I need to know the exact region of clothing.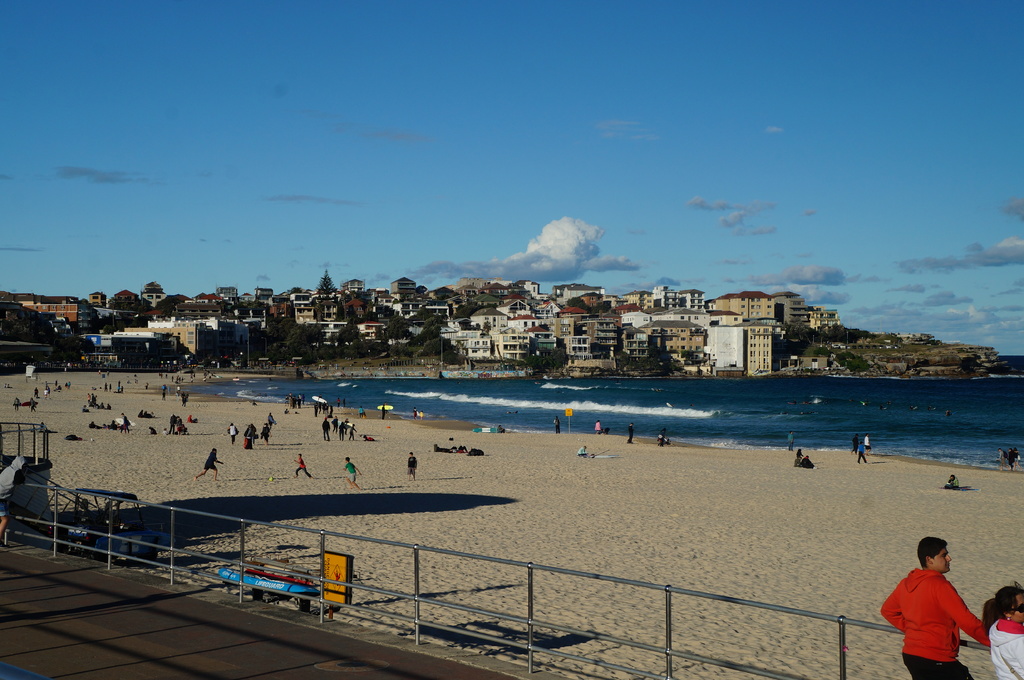
Region: BBox(858, 445, 866, 464).
